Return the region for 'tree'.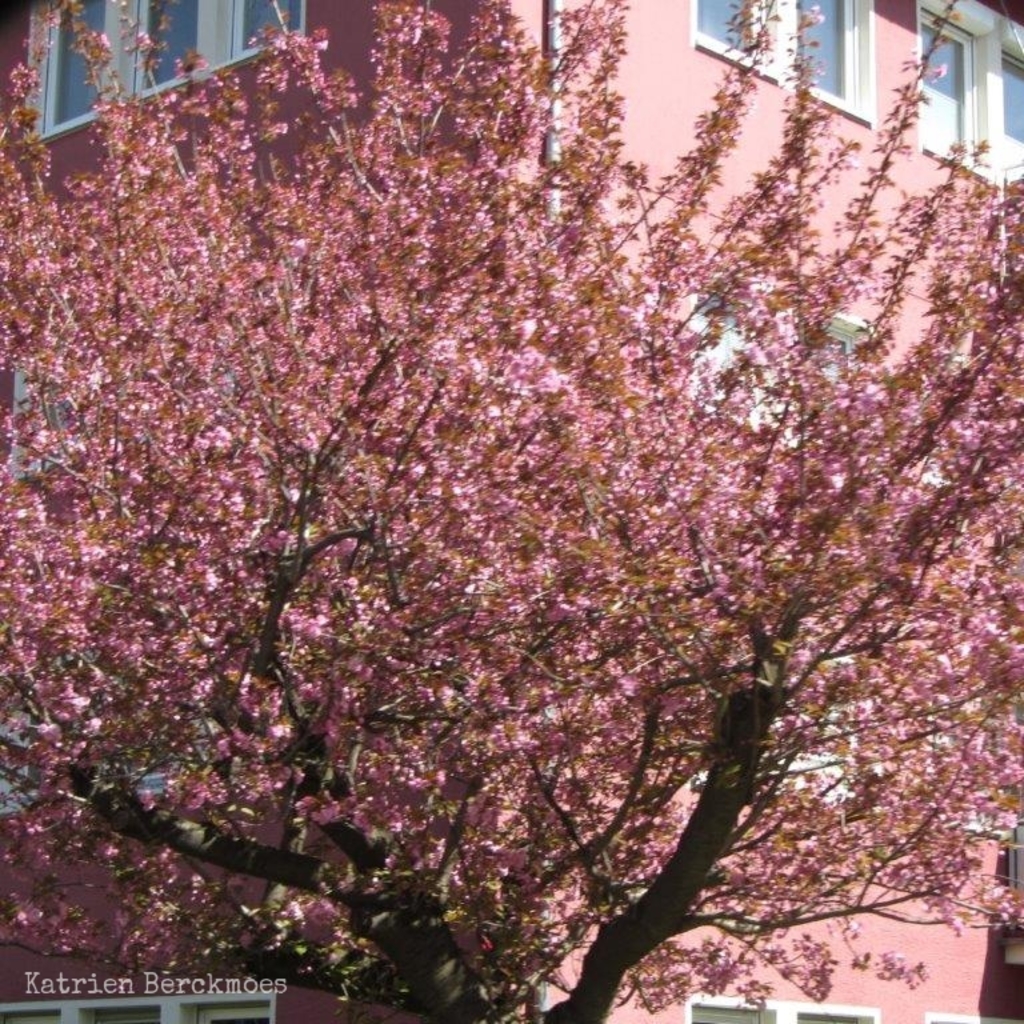
{"left": 15, "top": 13, "right": 1004, "bottom": 991}.
